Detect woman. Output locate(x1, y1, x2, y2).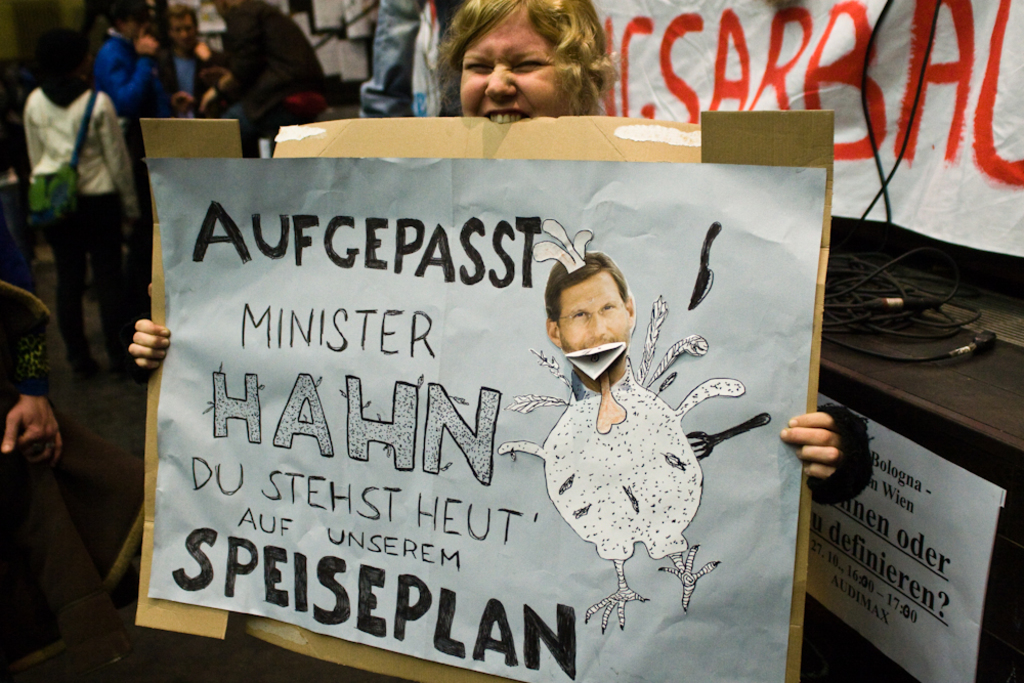
locate(11, 10, 144, 420).
